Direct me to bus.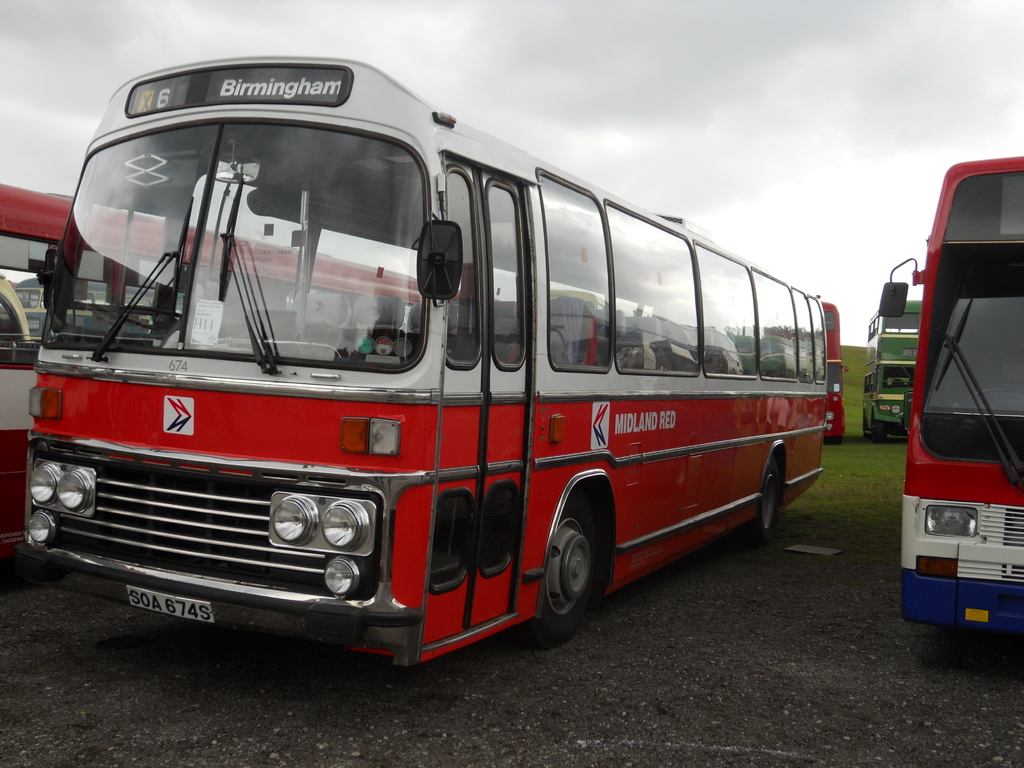
Direction: region(0, 184, 463, 559).
